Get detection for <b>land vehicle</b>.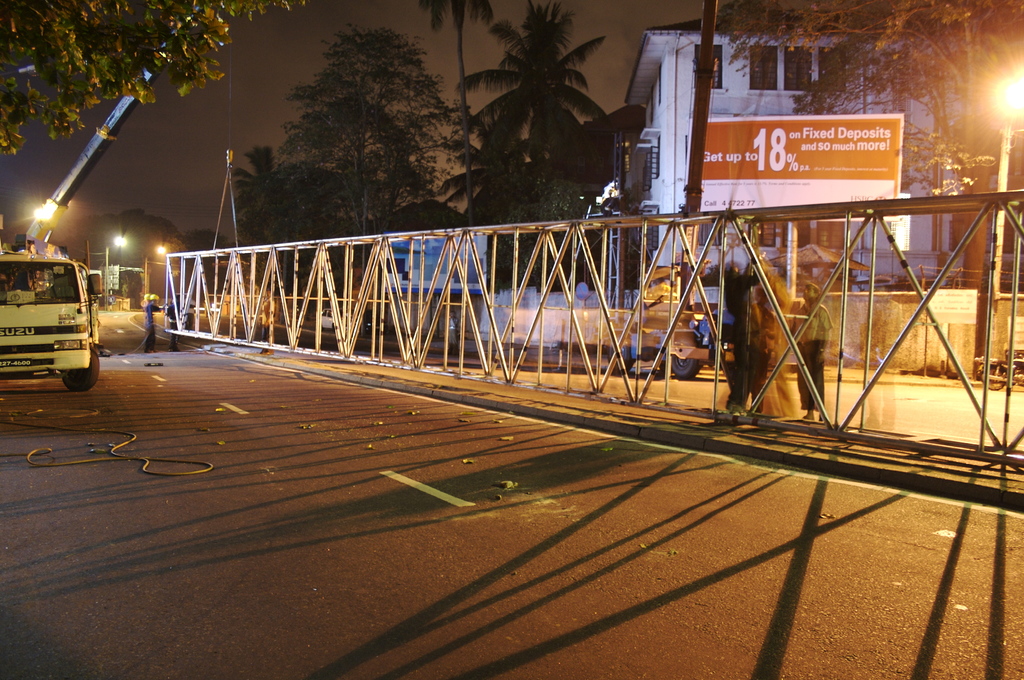
Detection: [323,311,341,329].
